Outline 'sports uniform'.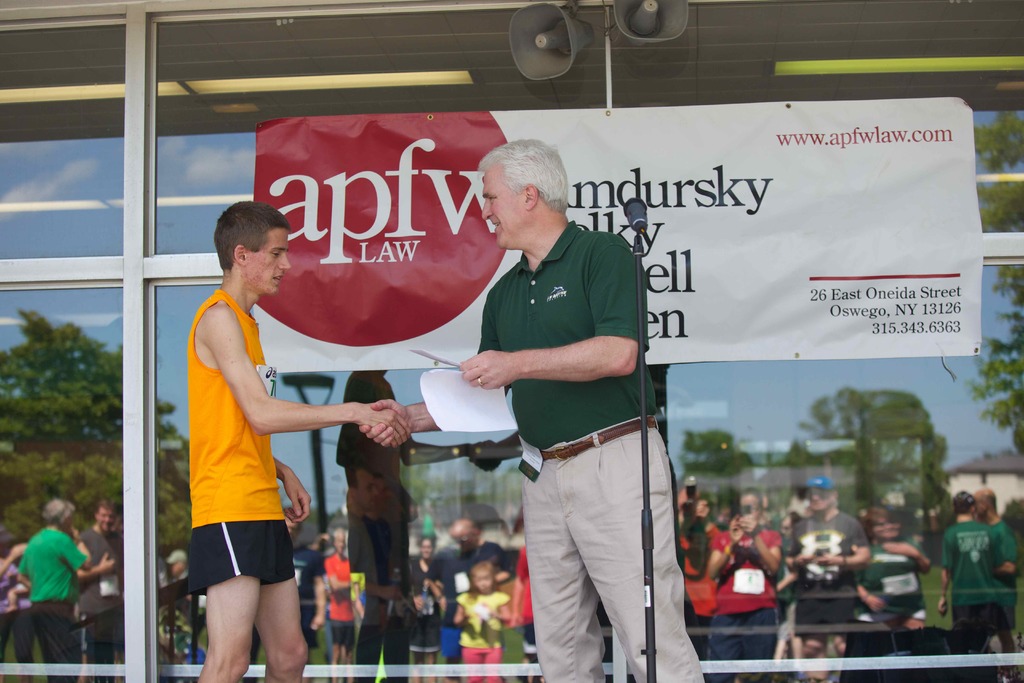
Outline: 188 286 298 600.
